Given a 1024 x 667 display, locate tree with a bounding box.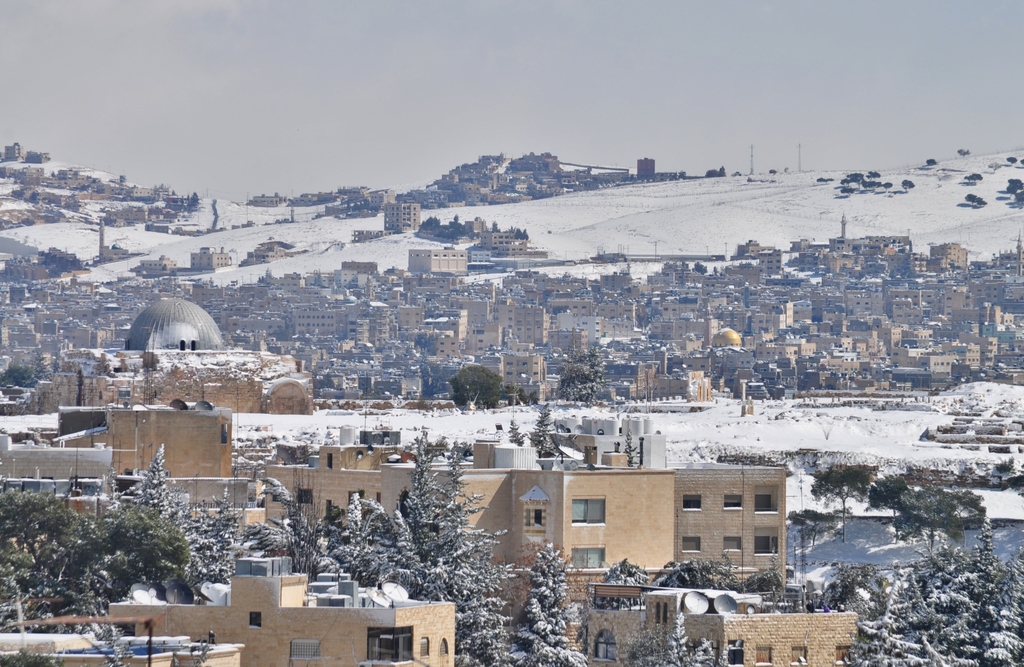
Located: 727, 547, 782, 598.
